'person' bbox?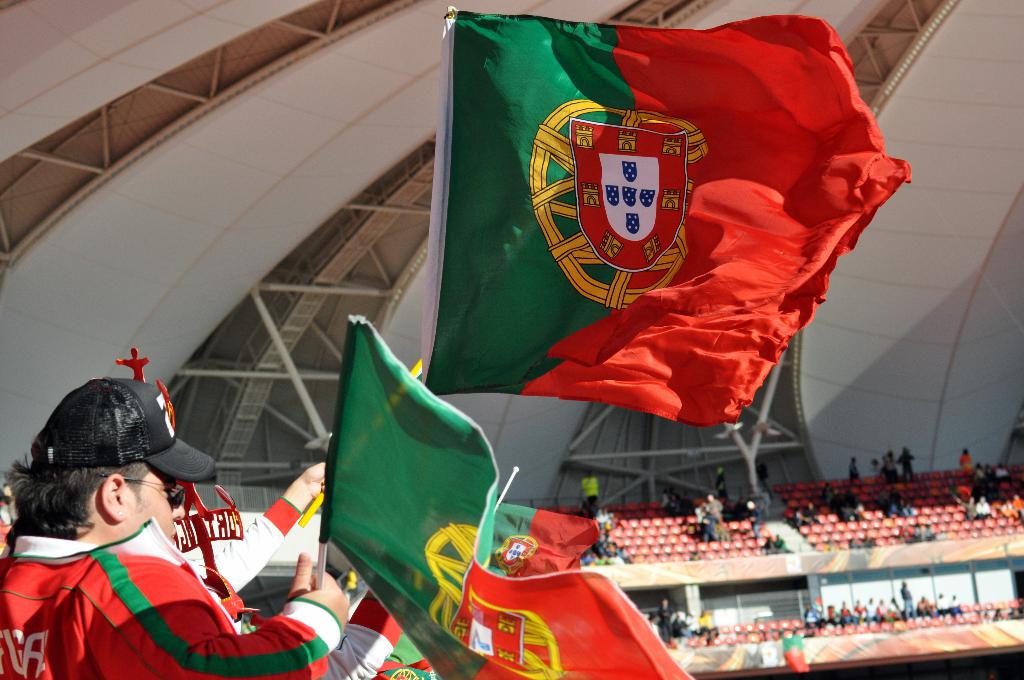
Rect(850, 601, 871, 627)
